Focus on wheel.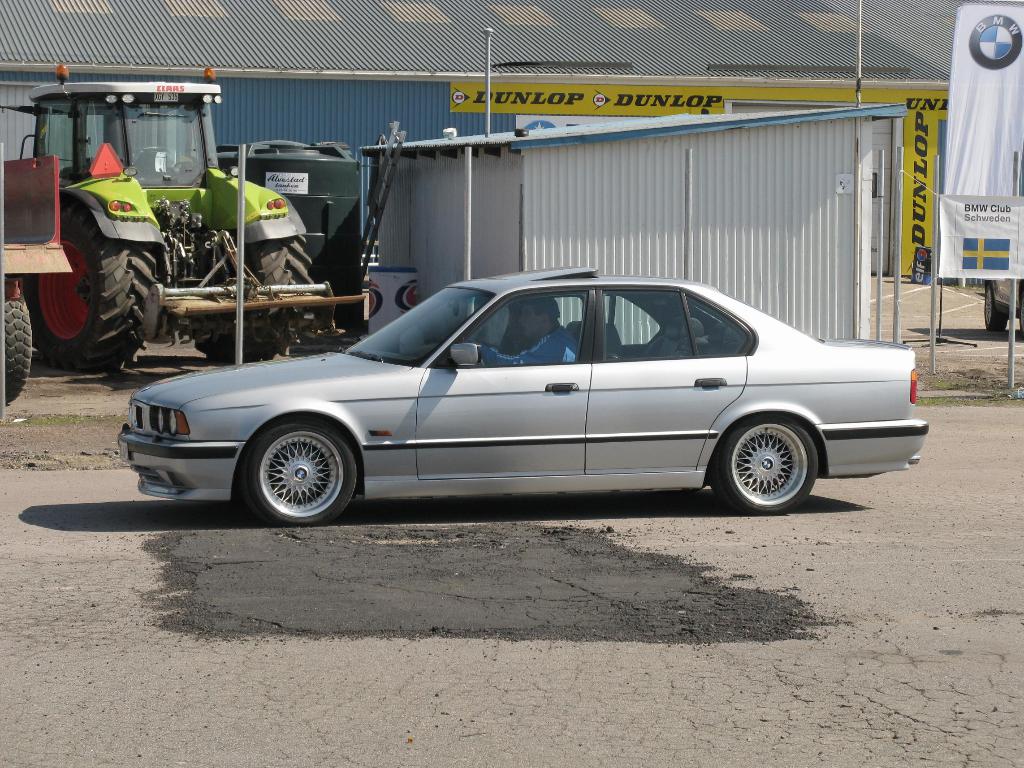
Focused at (235, 419, 354, 511).
